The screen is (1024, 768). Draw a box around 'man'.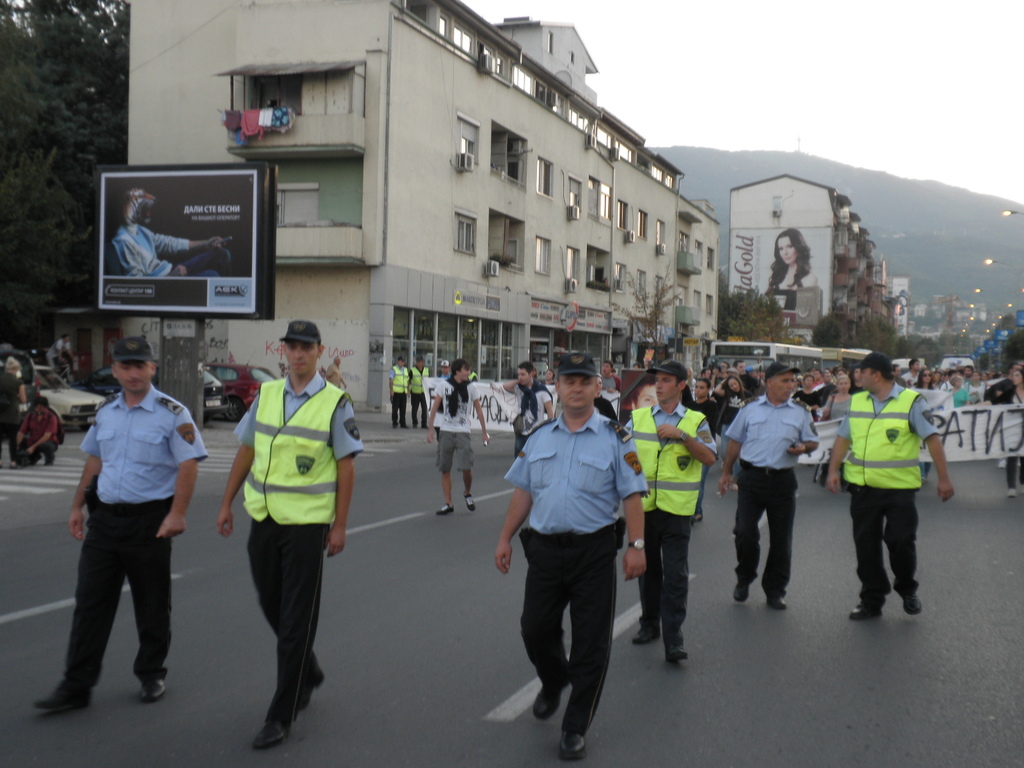
bbox=[323, 353, 347, 389].
